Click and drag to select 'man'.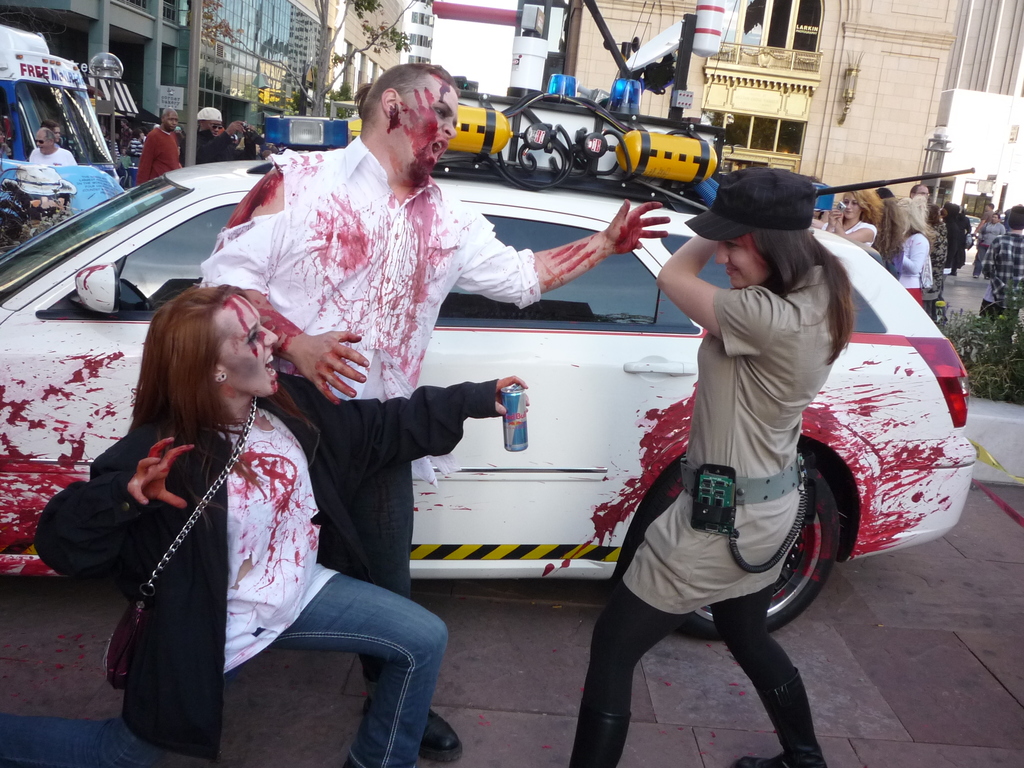
Selection: 29:128:77:165.
